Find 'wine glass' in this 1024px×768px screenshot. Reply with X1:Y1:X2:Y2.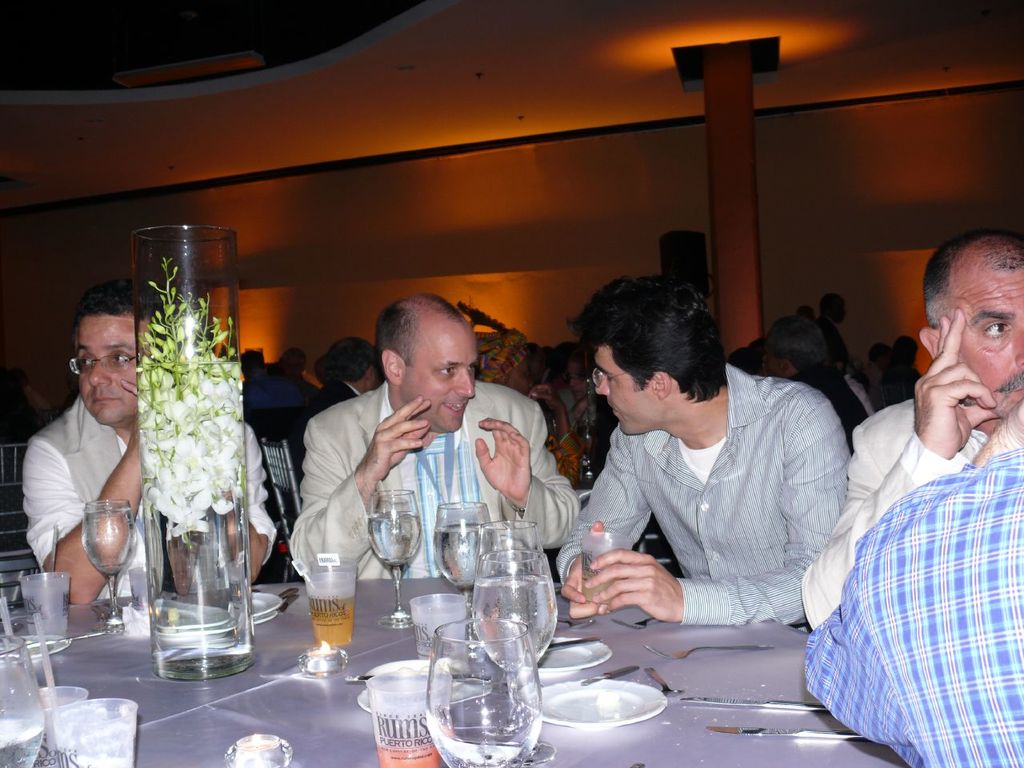
435:503:489:589.
